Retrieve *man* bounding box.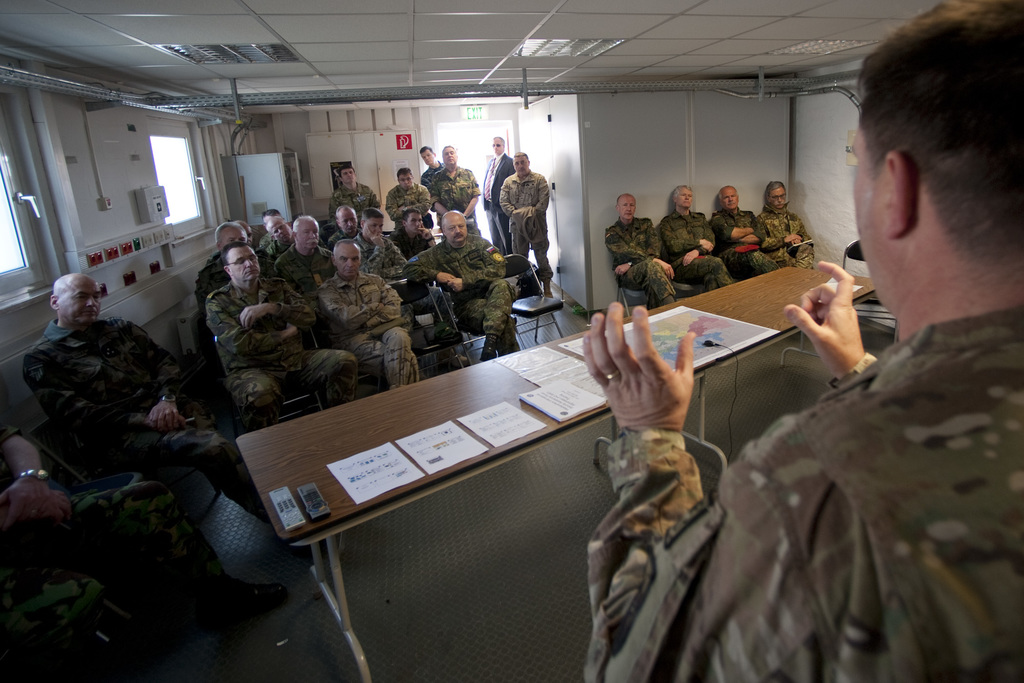
Bounding box: (x1=755, y1=180, x2=822, y2=274).
